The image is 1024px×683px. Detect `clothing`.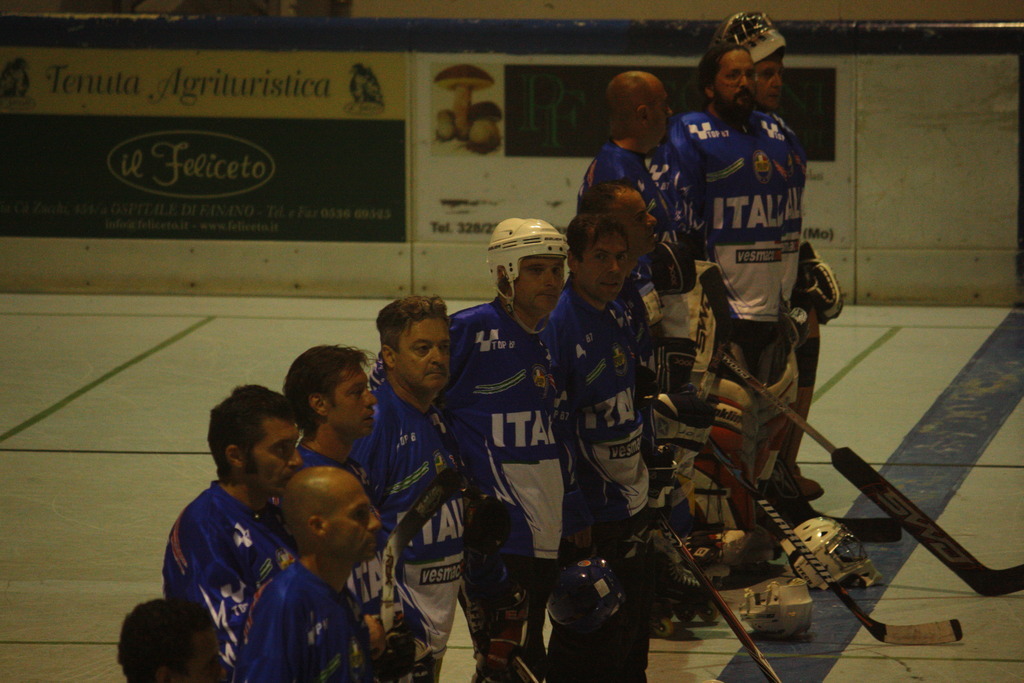
Detection: rect(242, 556, 363, 682).
